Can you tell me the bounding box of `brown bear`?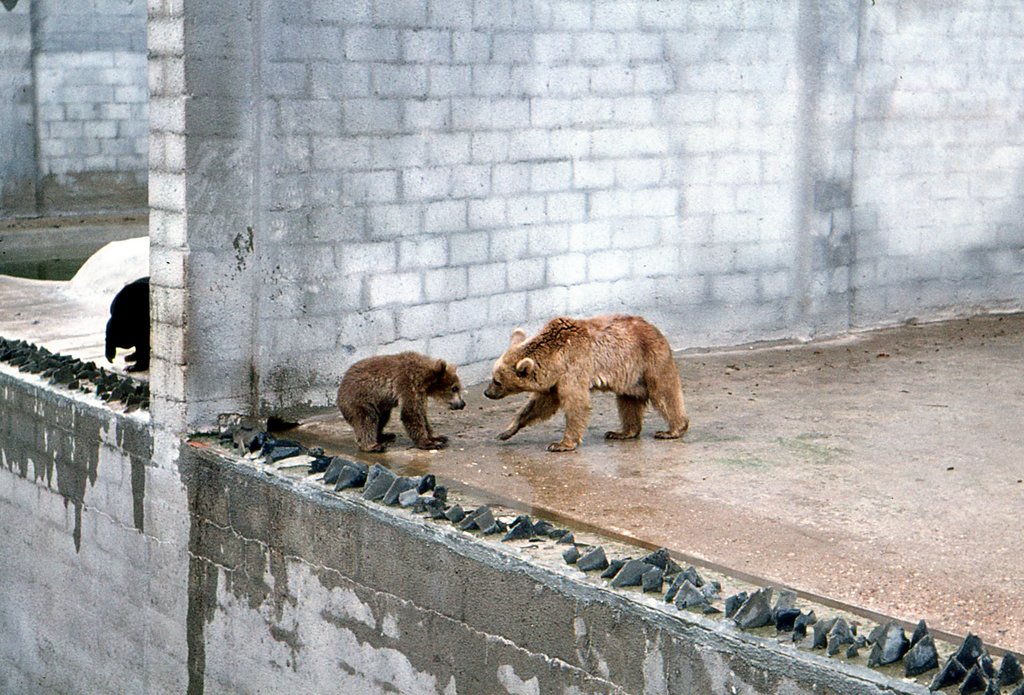
{"x1": 330, "y1": 347, "x2": 467, "y2": 454}.
